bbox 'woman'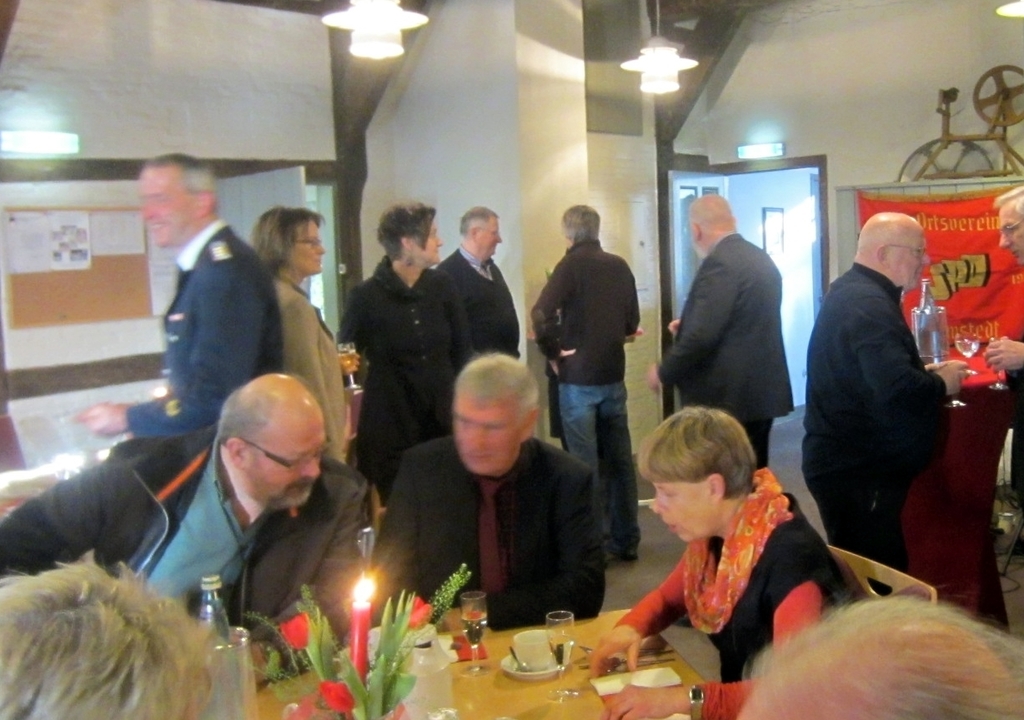
<bbox>247, 204, 364, 471</bbox>
